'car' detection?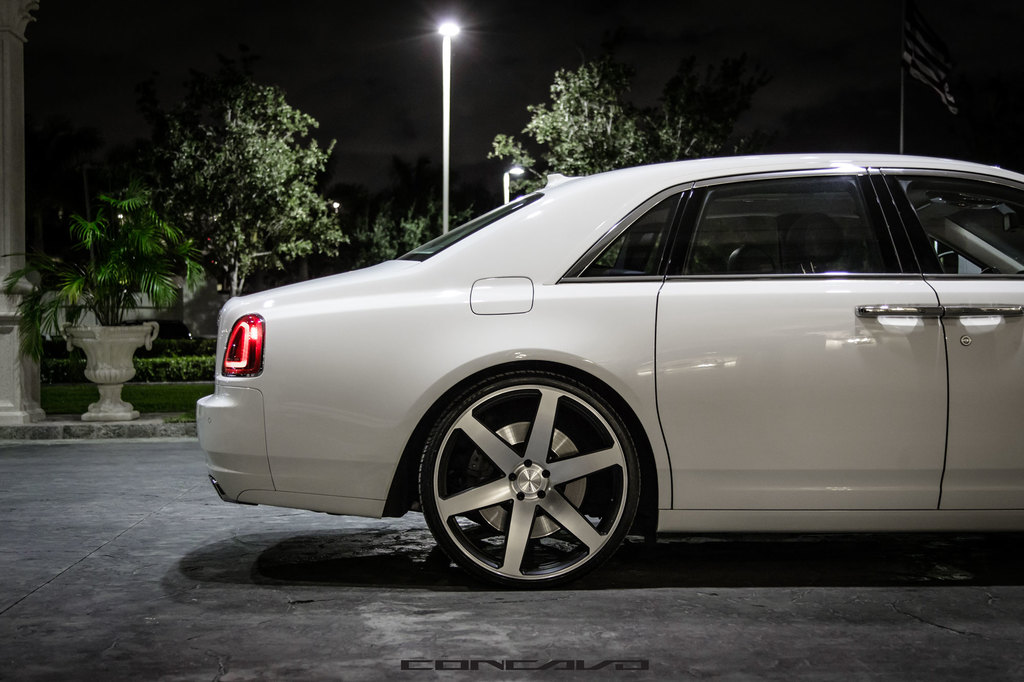
l=189, t=141, r=1021, b=592
